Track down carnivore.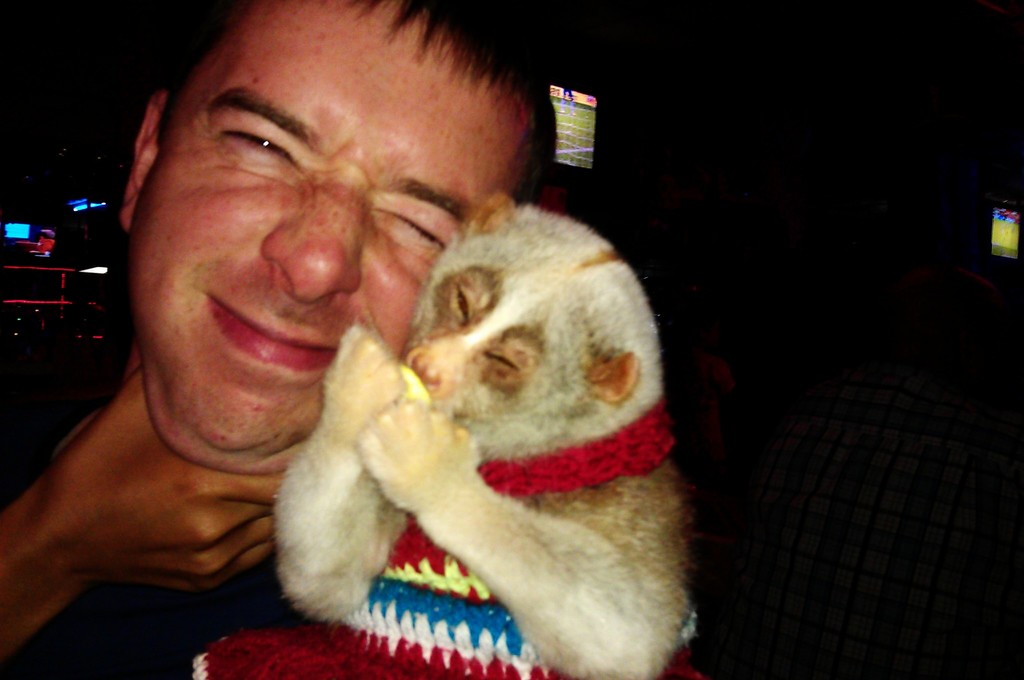
Tracked to (left=303, top=166, right=703, bottom=661).
